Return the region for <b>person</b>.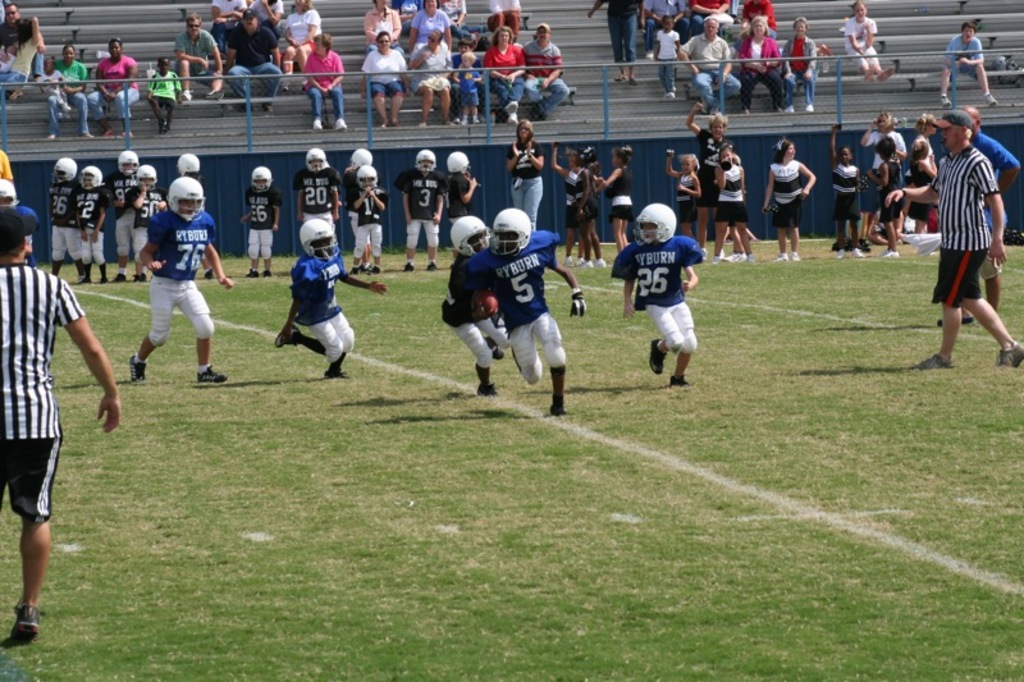
756/142/817/262.
